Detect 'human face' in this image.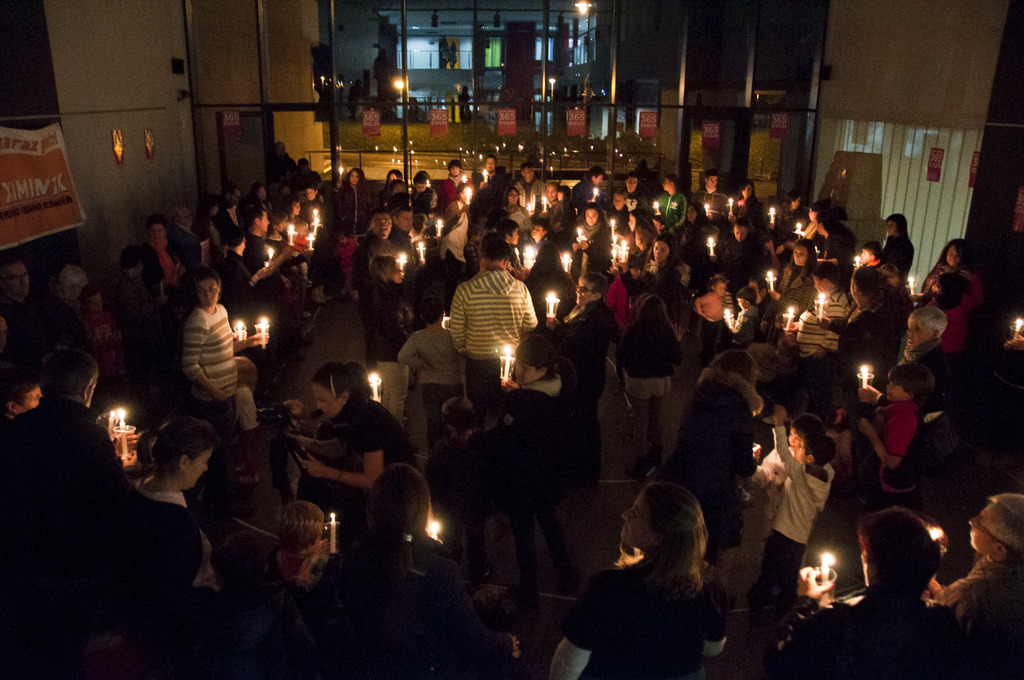
Detection: (883, 222, 896, 237).
